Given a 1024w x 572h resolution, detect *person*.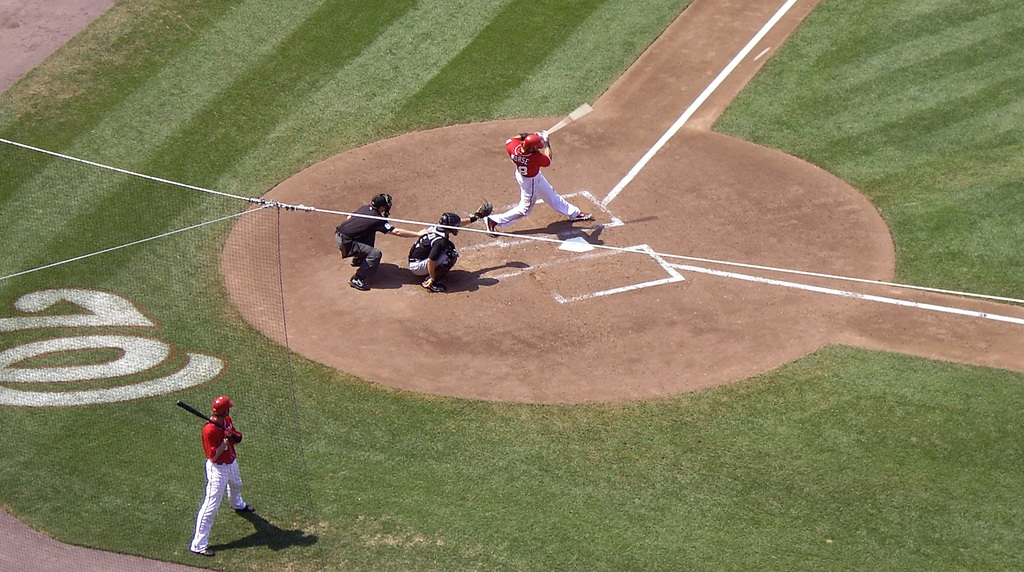
<region>188, 396, 258, 552</region>.
